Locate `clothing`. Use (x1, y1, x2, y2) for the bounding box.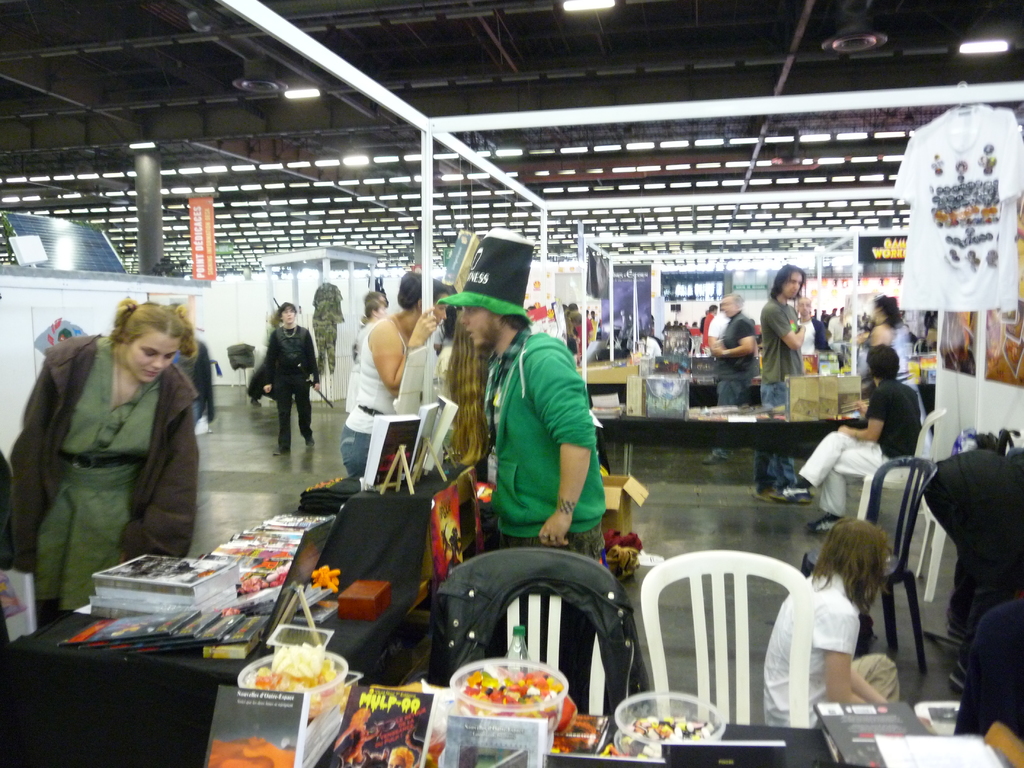
(716, 311, 754, 412).
